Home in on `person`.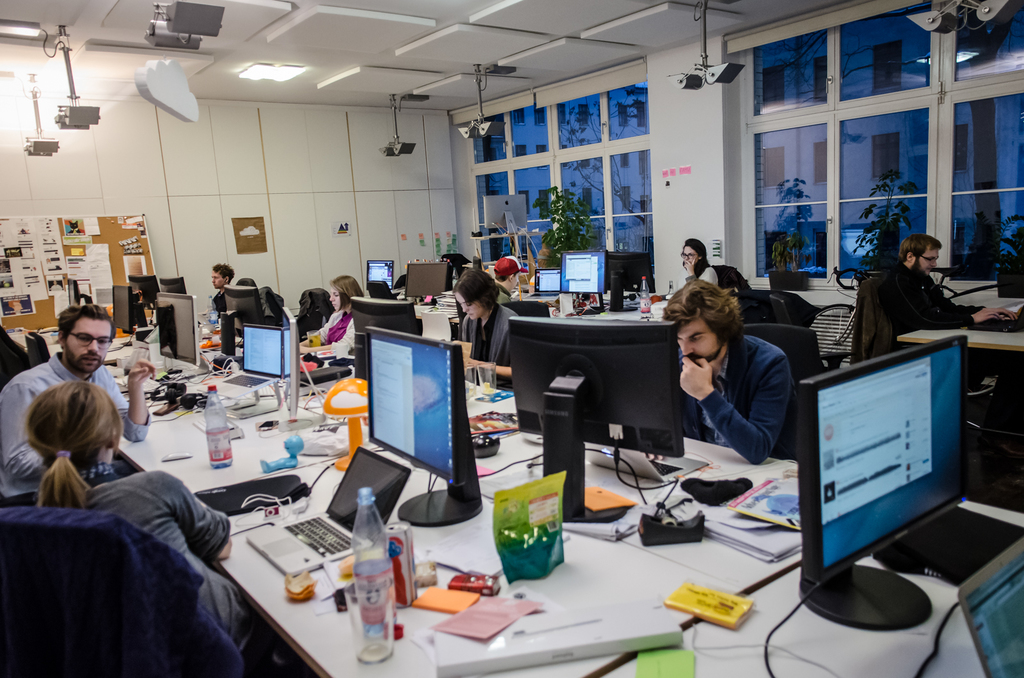
Homed in at 447 271 524 367.
